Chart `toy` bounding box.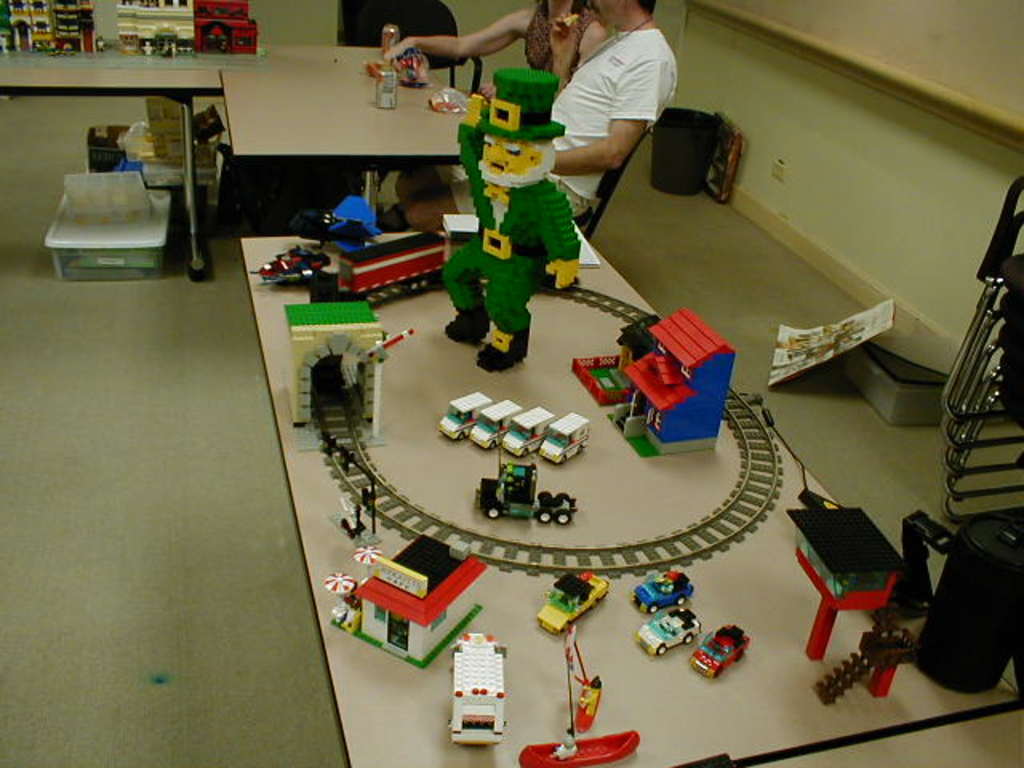
Charted: (445,630,509,750).
